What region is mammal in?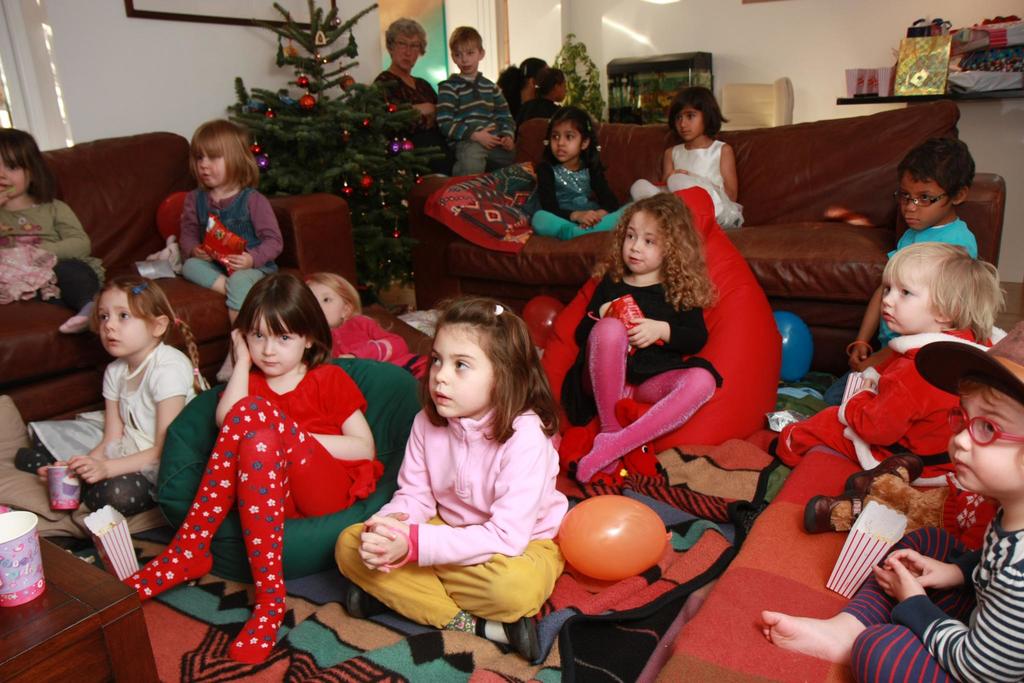
531,102,639,240.
